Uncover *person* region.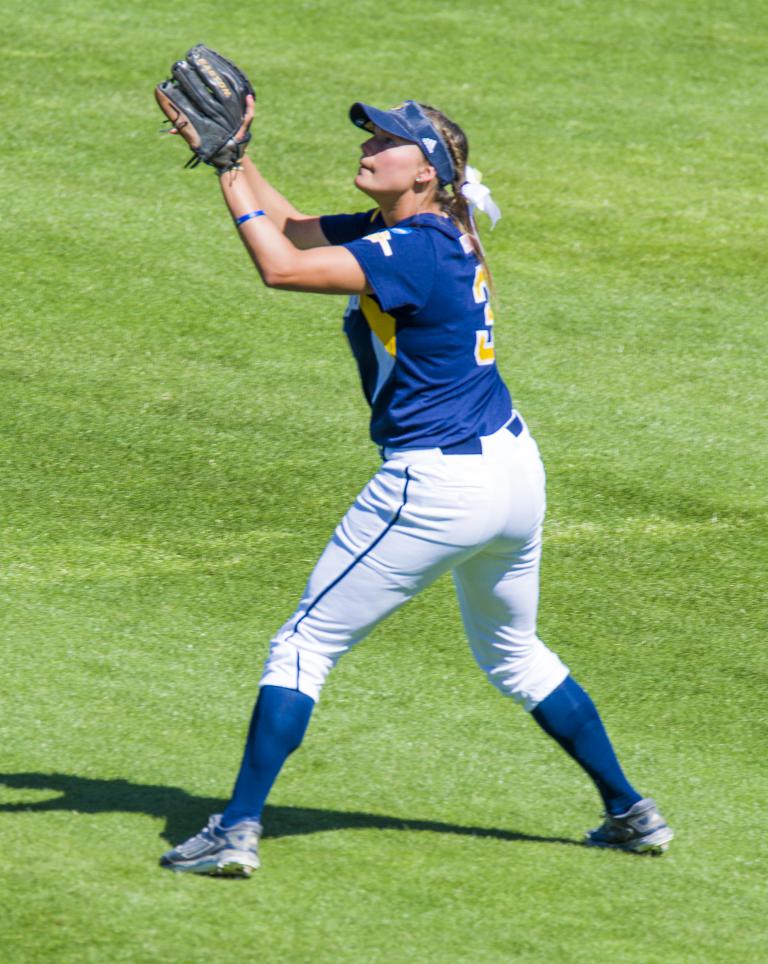
Uncovered: 187 98 648 908.
